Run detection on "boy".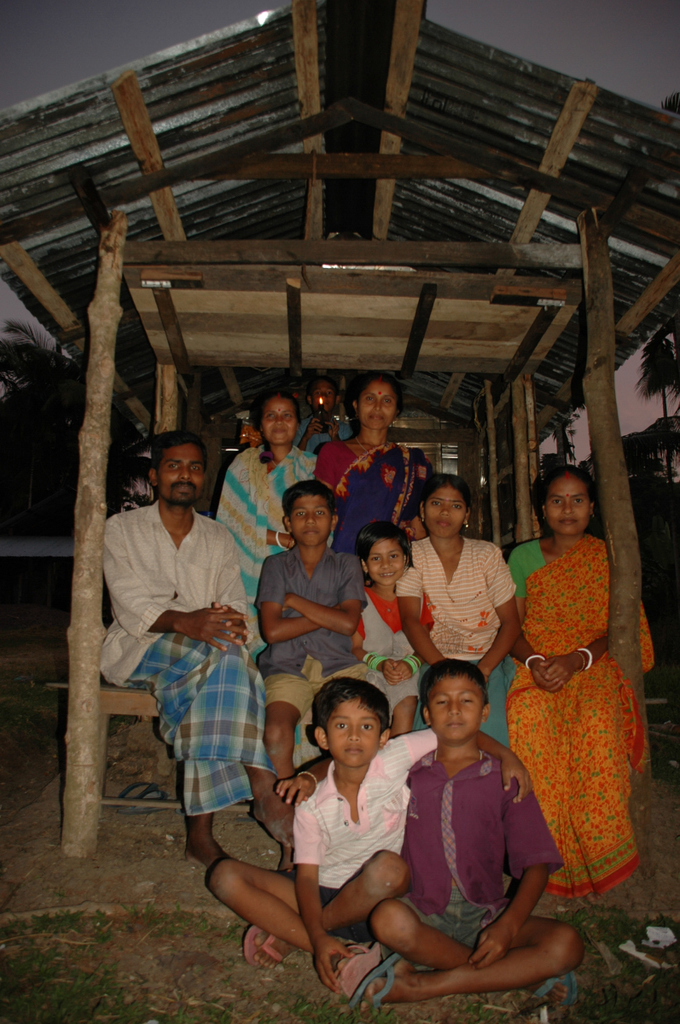
Result: <region>294, 375, 353, 455</region>.
